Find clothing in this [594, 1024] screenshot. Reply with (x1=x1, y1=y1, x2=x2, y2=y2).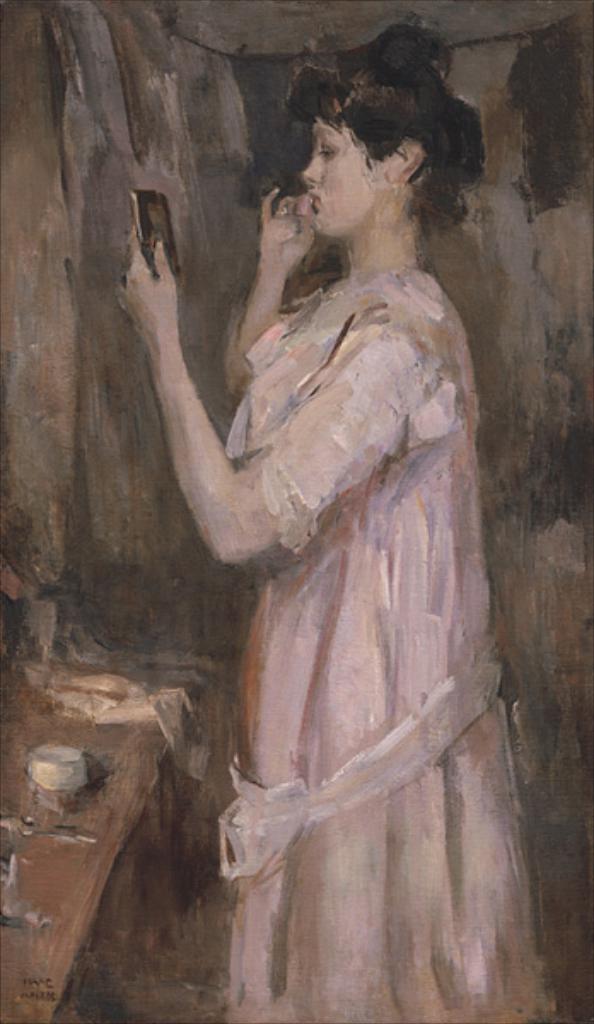
(x1=128, y1=234, x2=543, y2=1000).
